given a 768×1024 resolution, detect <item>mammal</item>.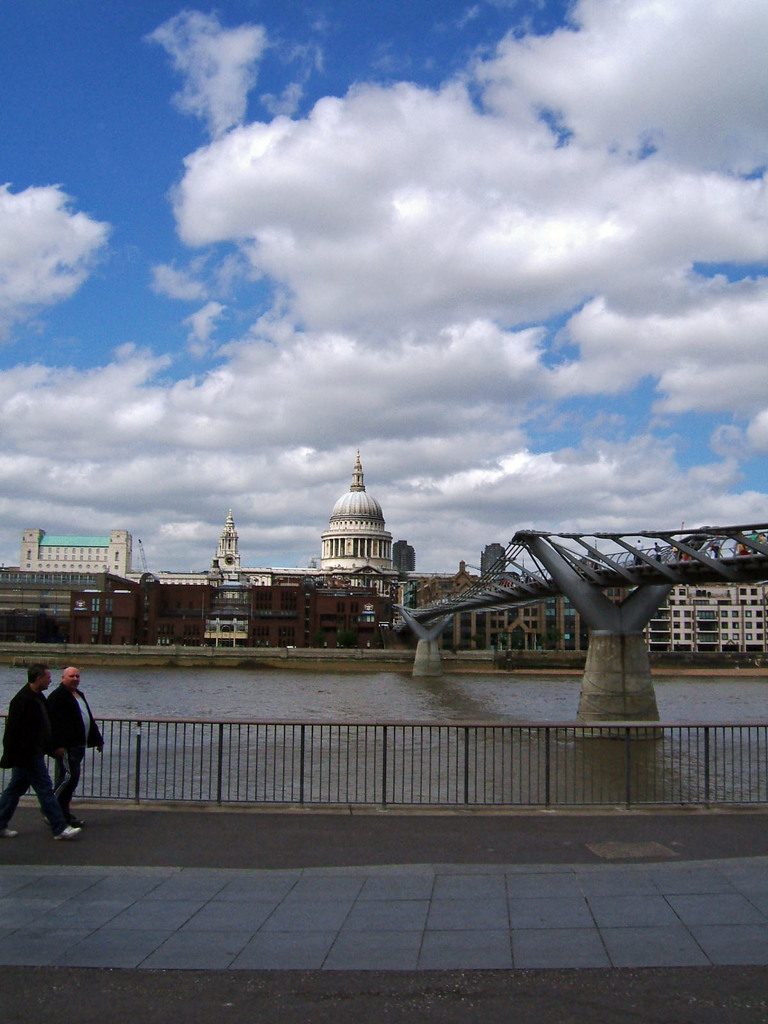
x1=46 y1=662 x2=104 y2=825.
